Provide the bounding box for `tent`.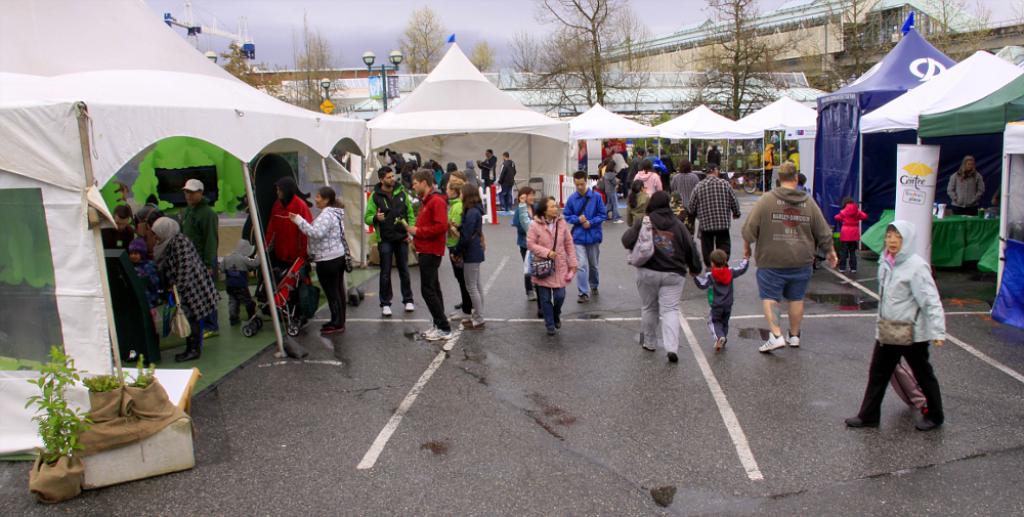
locate(340, 47, 588, 271).
